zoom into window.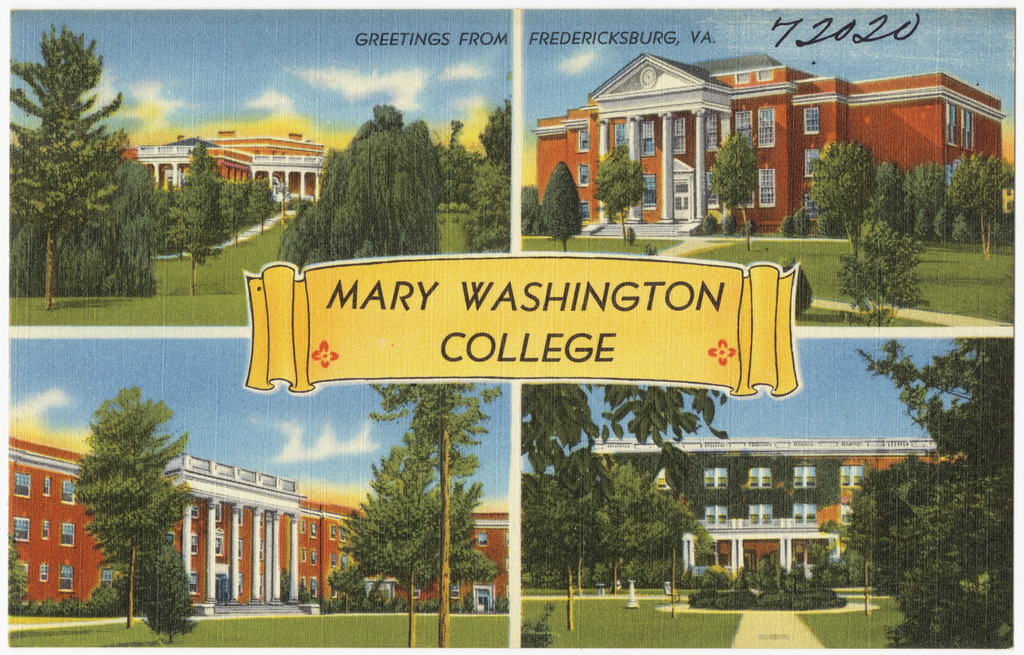
Zoom target: 16:563:27:582.
